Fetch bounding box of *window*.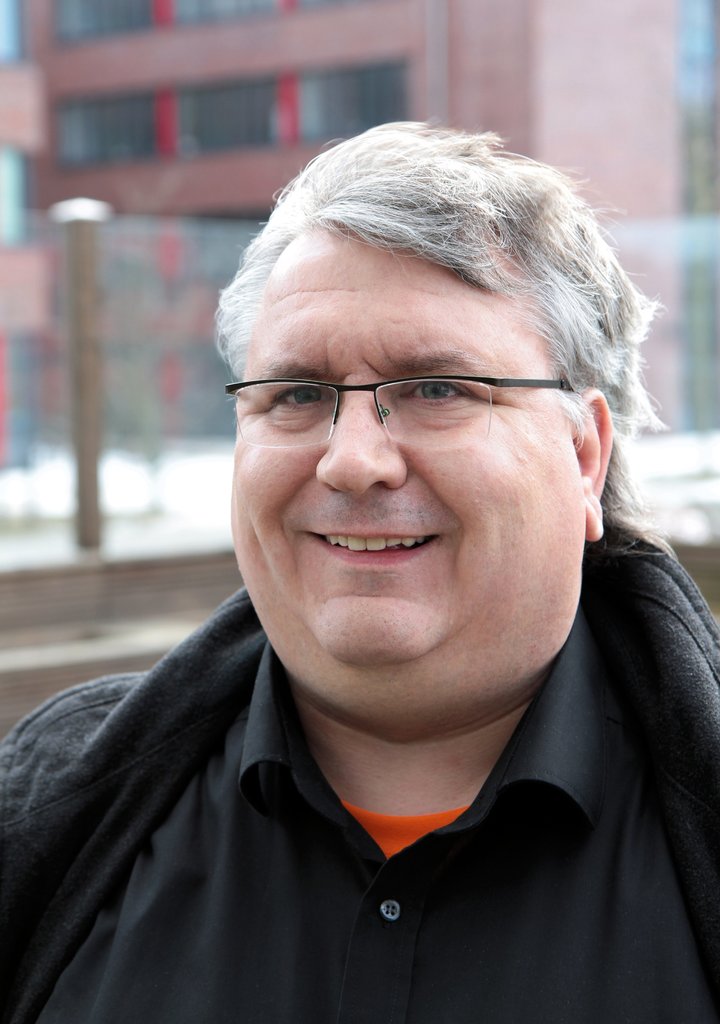
Bbox: locate(48, 0, 153, 46).
